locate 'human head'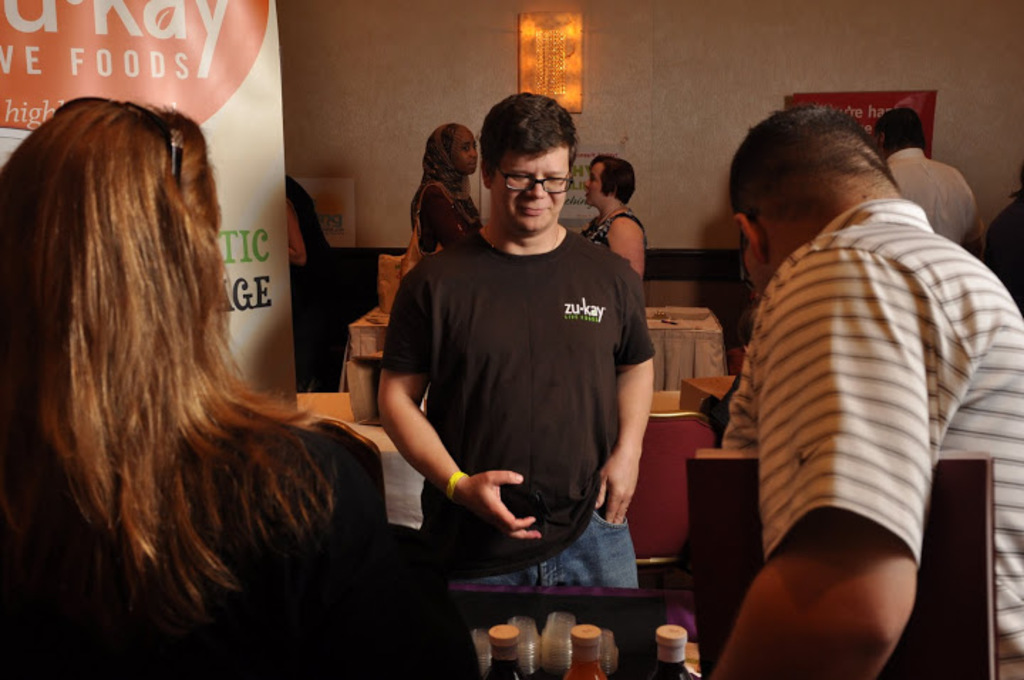
crop(462, 85, 594, 238)
